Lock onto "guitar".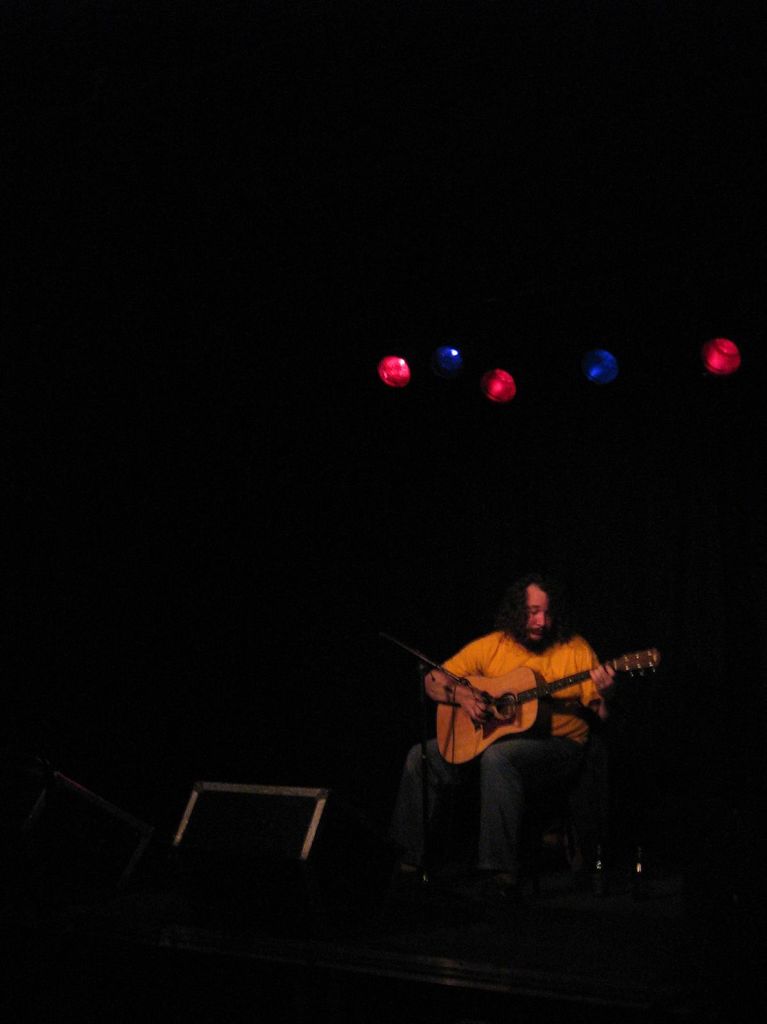
Locked: (405, 620, 670, 780).
